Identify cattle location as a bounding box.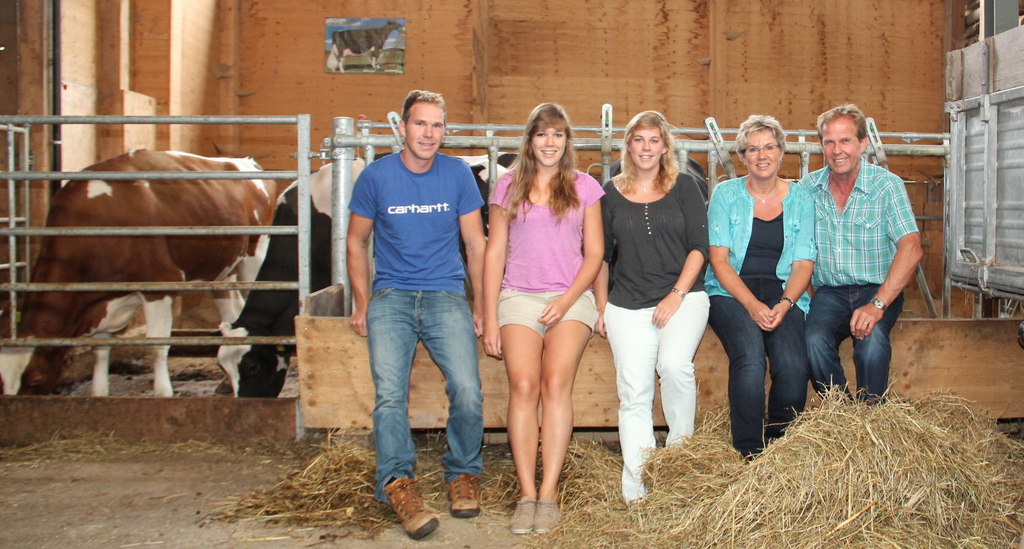
<box>17,103,280,417</box>.
